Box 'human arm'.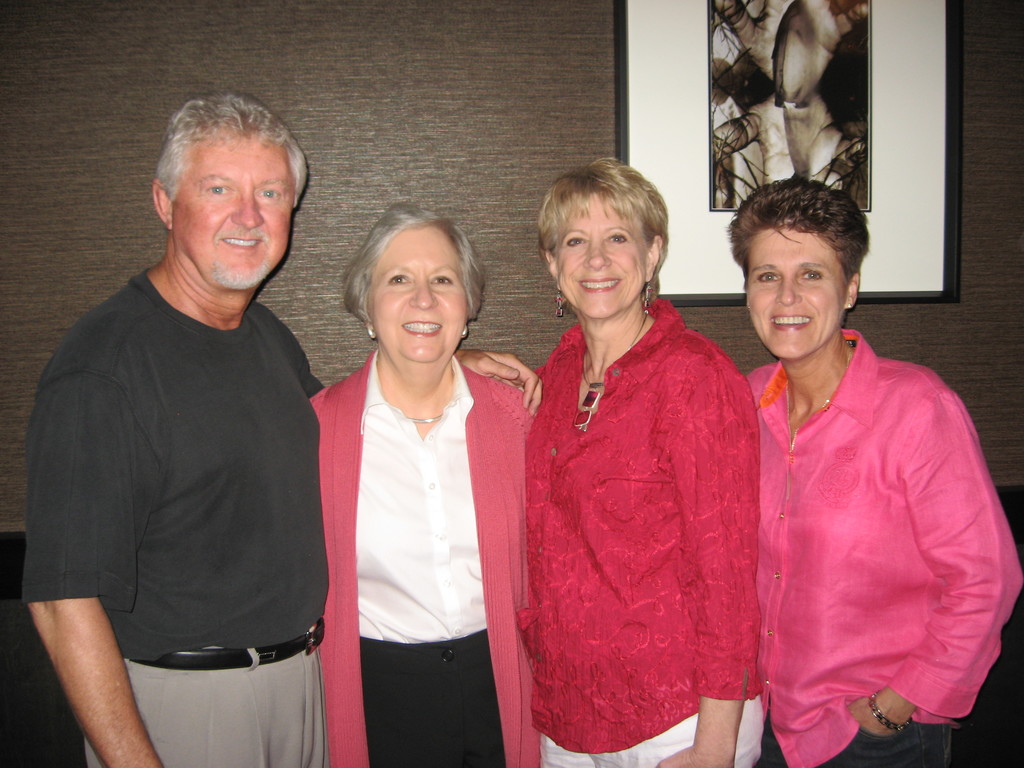
851/388/1023/735.
